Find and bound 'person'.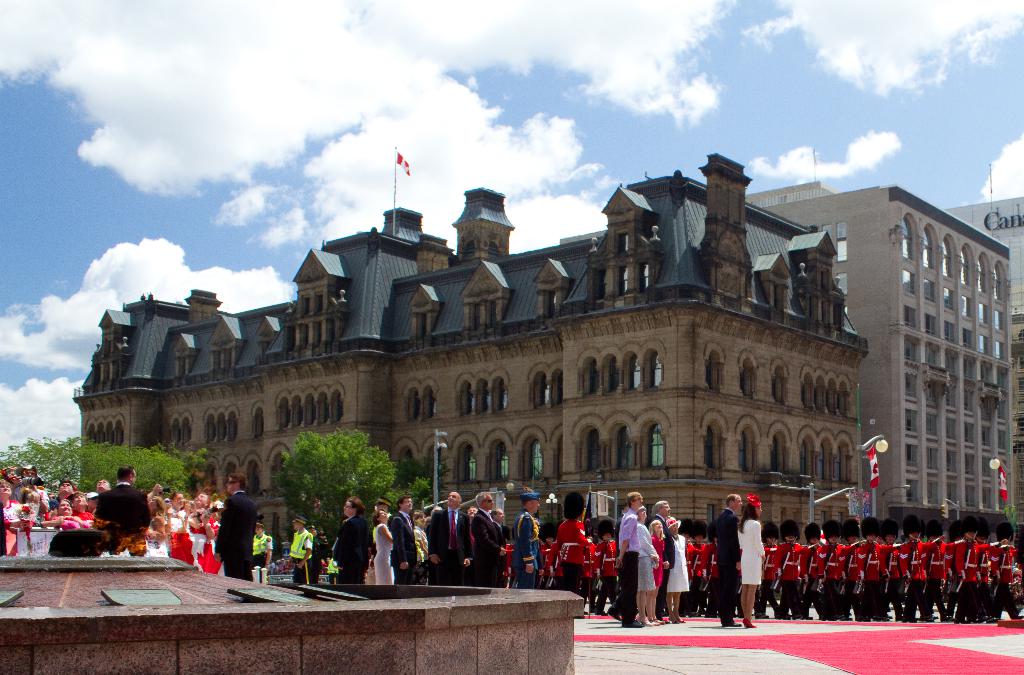
Bound: (713,497,743,631).
